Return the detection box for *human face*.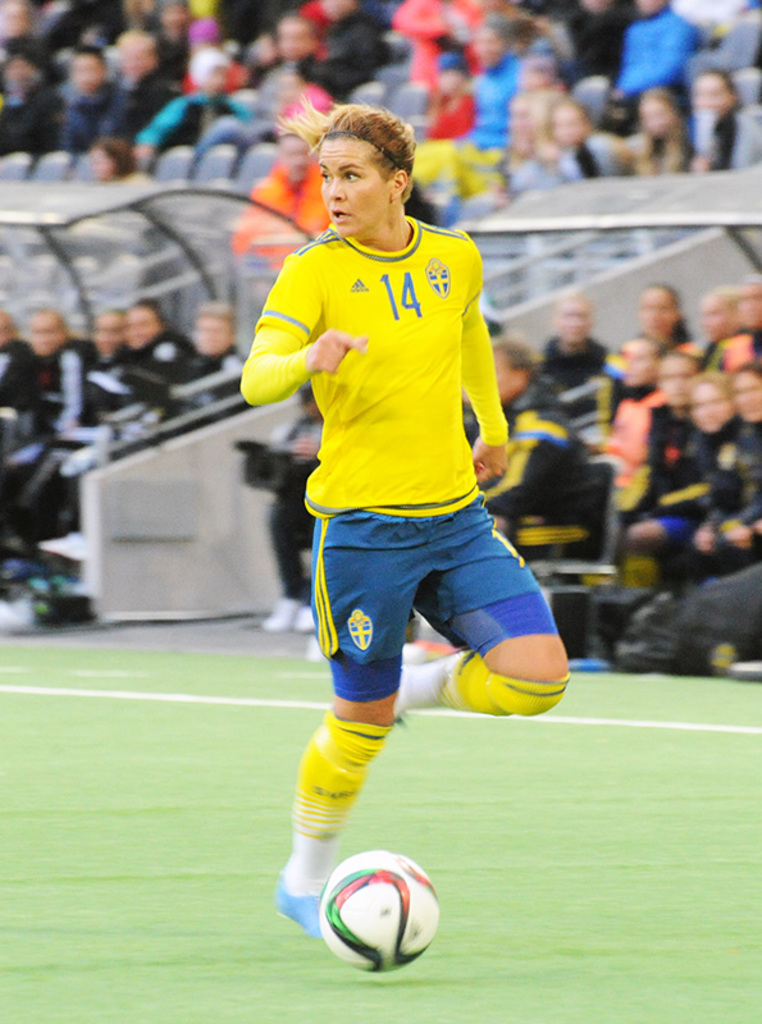
bbox=[644, 287, 674, 343].
